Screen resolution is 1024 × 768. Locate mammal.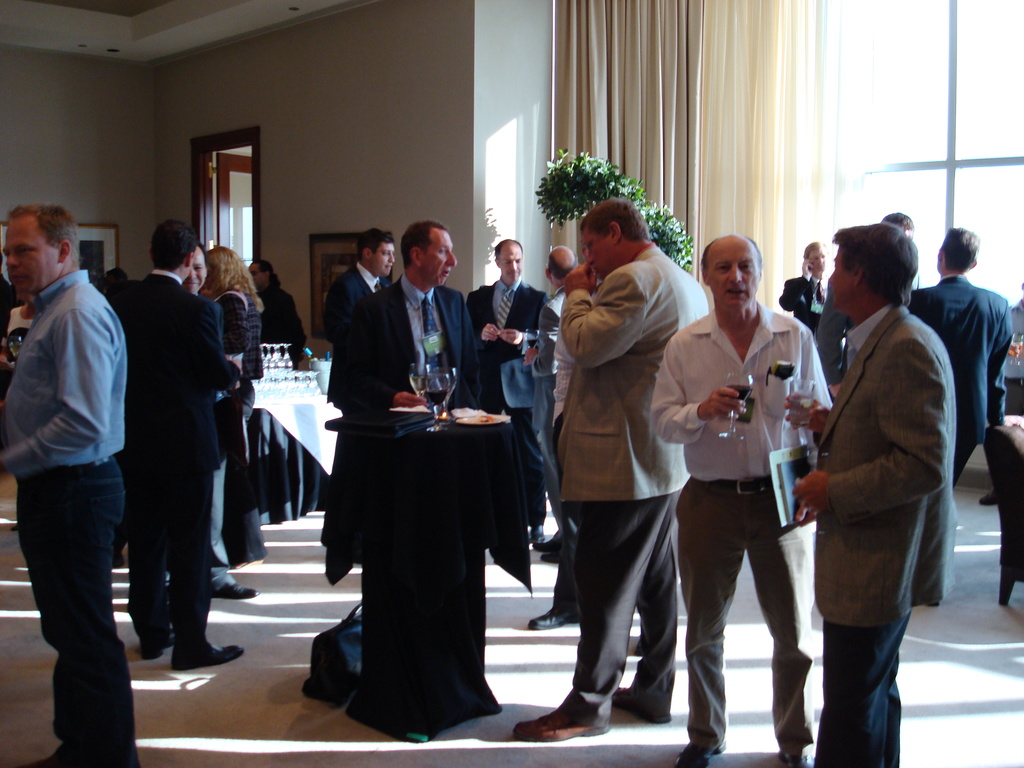
x1=812 y1=209 x2=918 y2=381.
